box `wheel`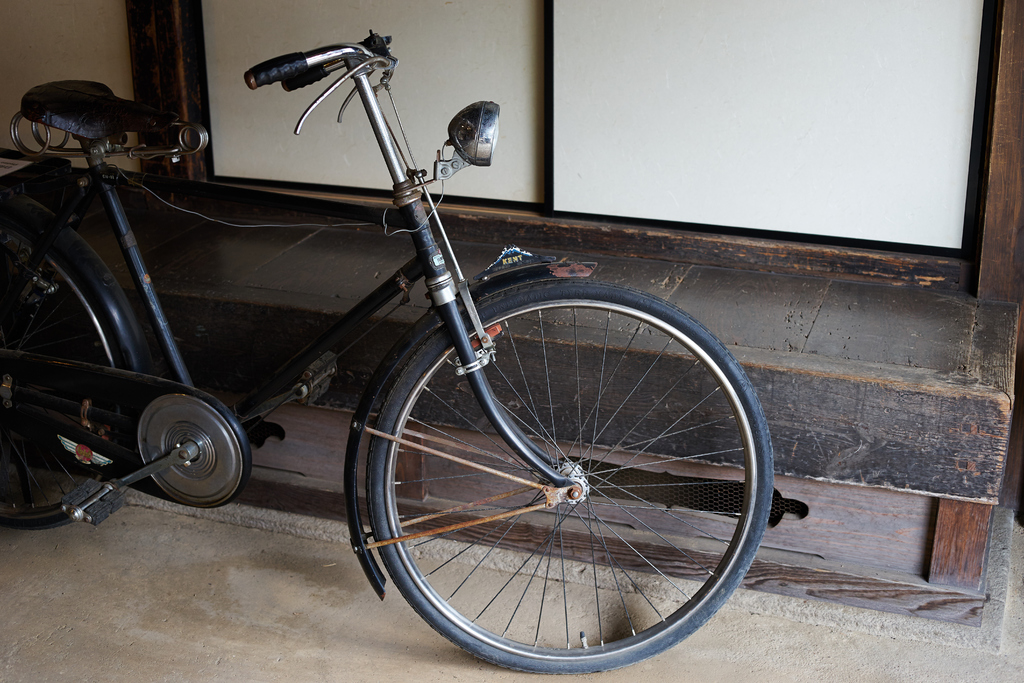
<region>356, 292, 774, 656</region>
